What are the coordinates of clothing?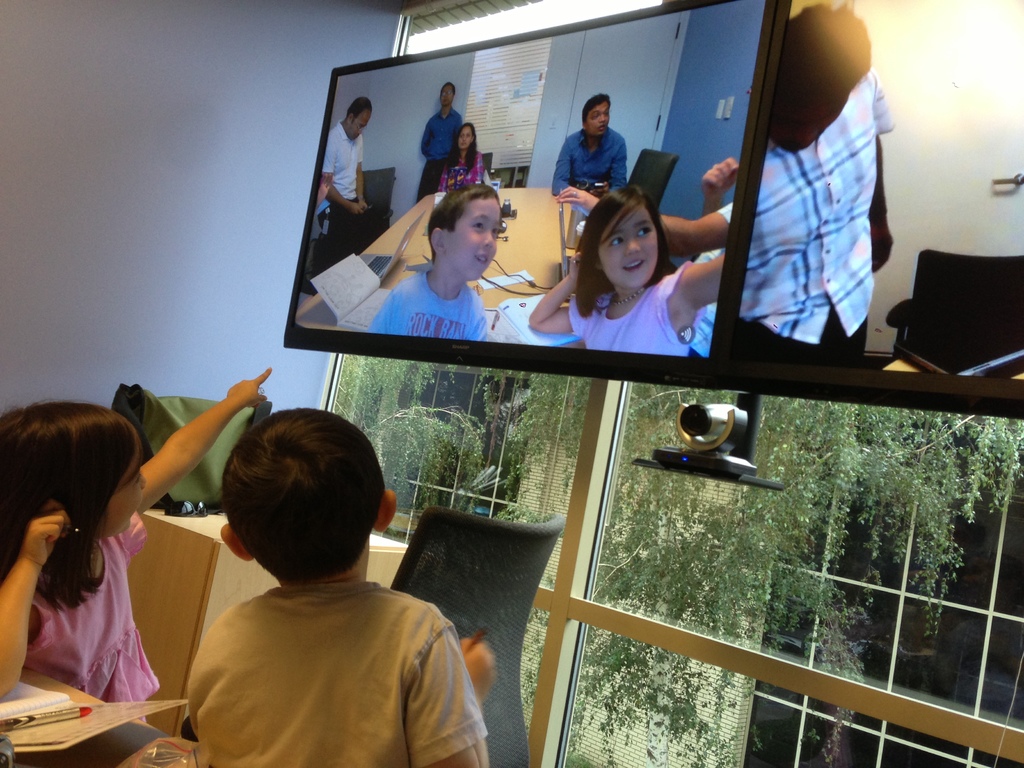
[left=365, top=268, right=503, bottom=346].
